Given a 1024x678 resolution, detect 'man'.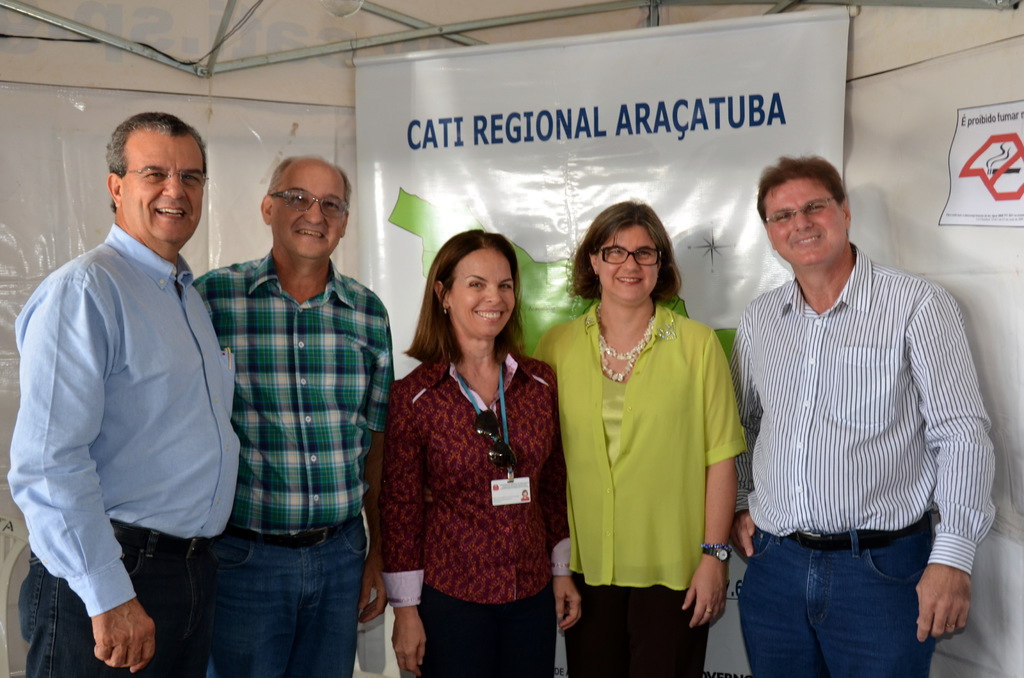
pyautogui.locateOnScreen(726, 152, 997, 677).
